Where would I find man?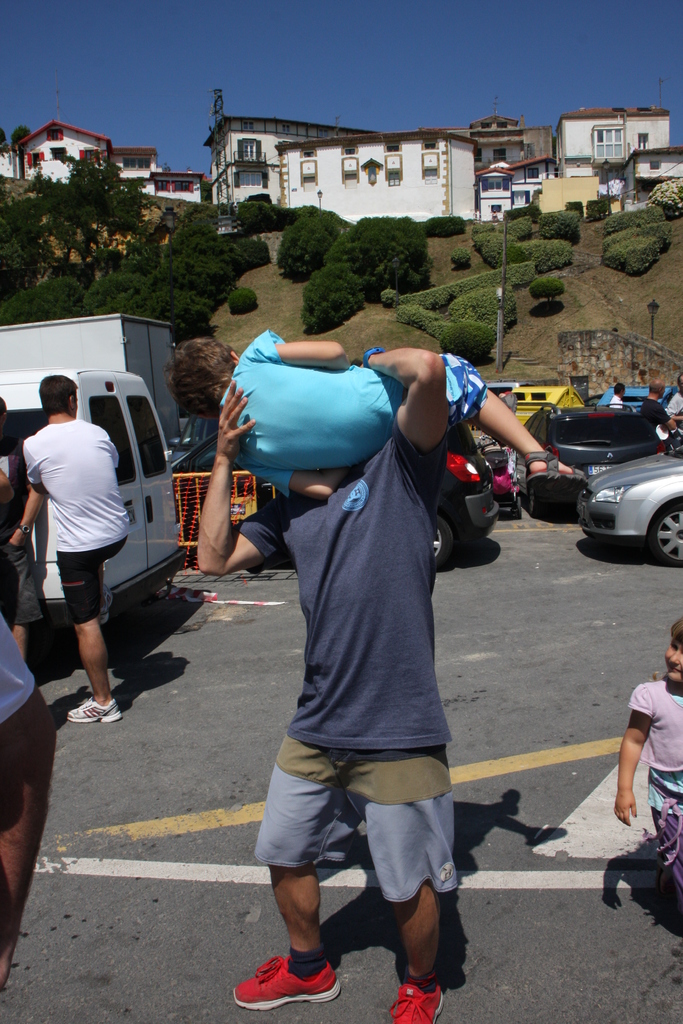
At <region>24, 368, 138, 723</region>.
